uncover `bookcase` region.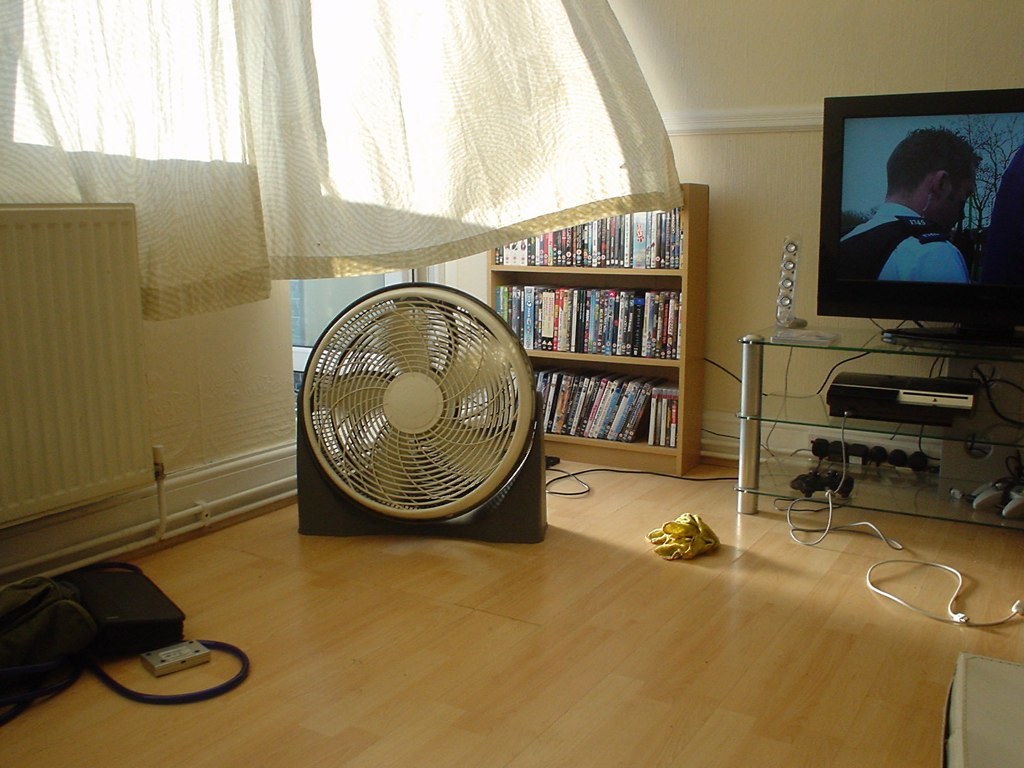
Uncovered: [x1=487, y1=177, x2=700, y2=479].
